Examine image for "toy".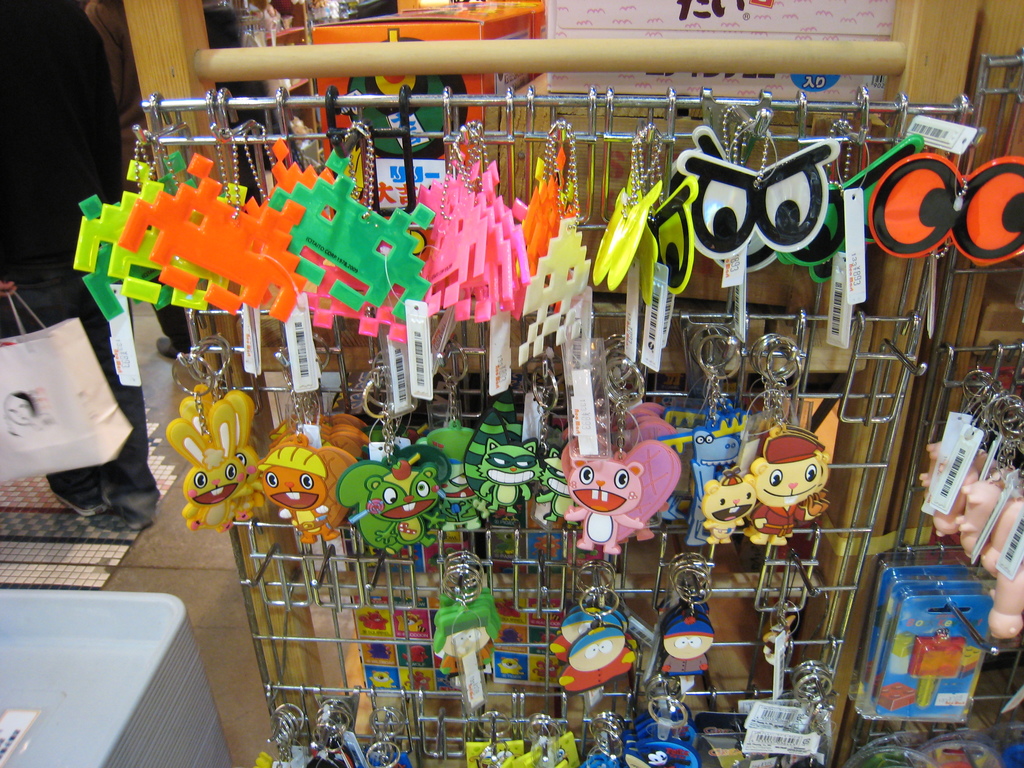
Examination result: BBox(335, 442, 451, 569).
